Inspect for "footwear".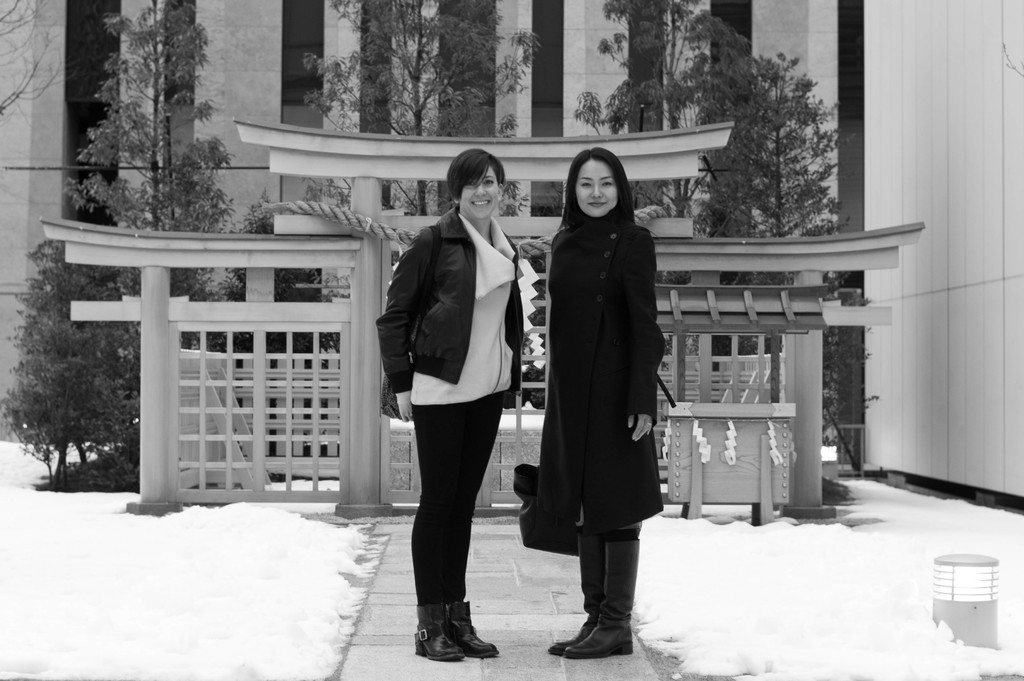
Inspection: box=[410, 605, 467, 664].
